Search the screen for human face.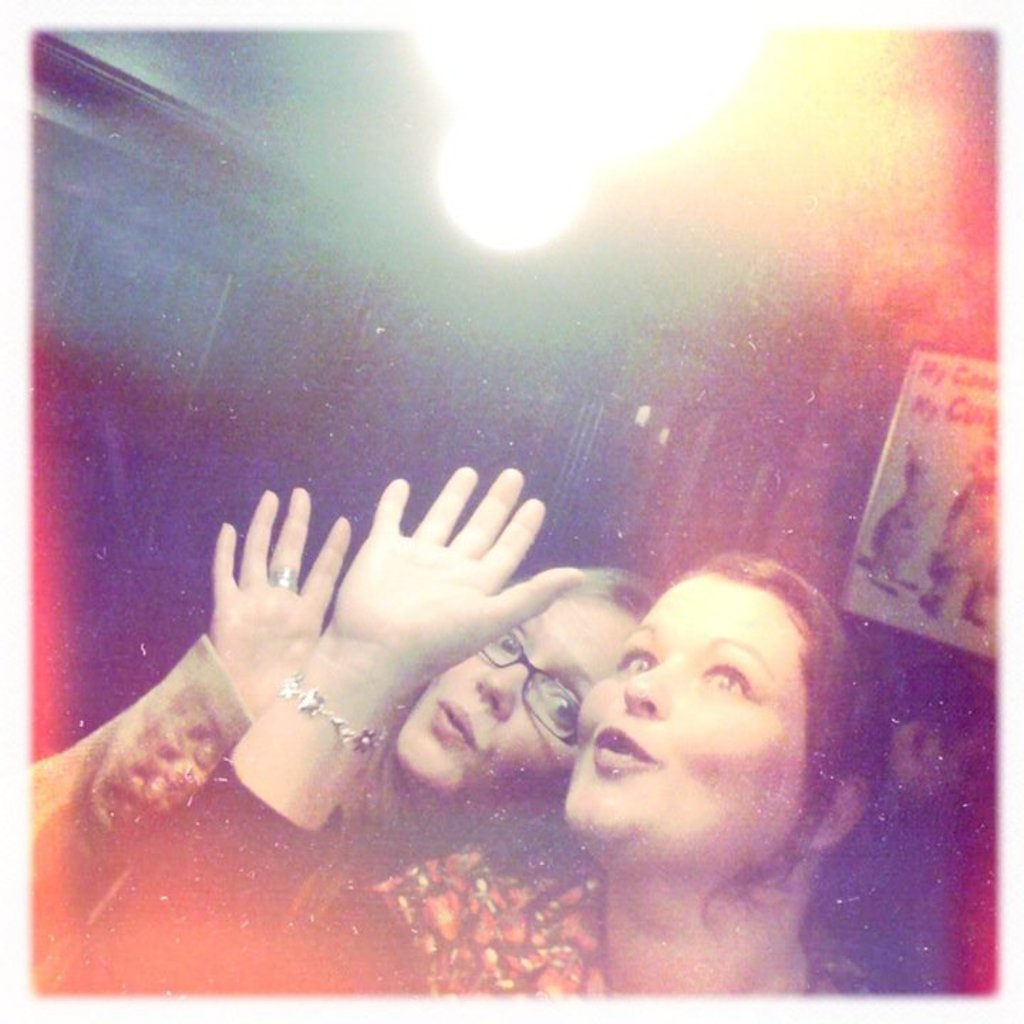
Found at [left=400, top=597, right=631, bottom=792].
